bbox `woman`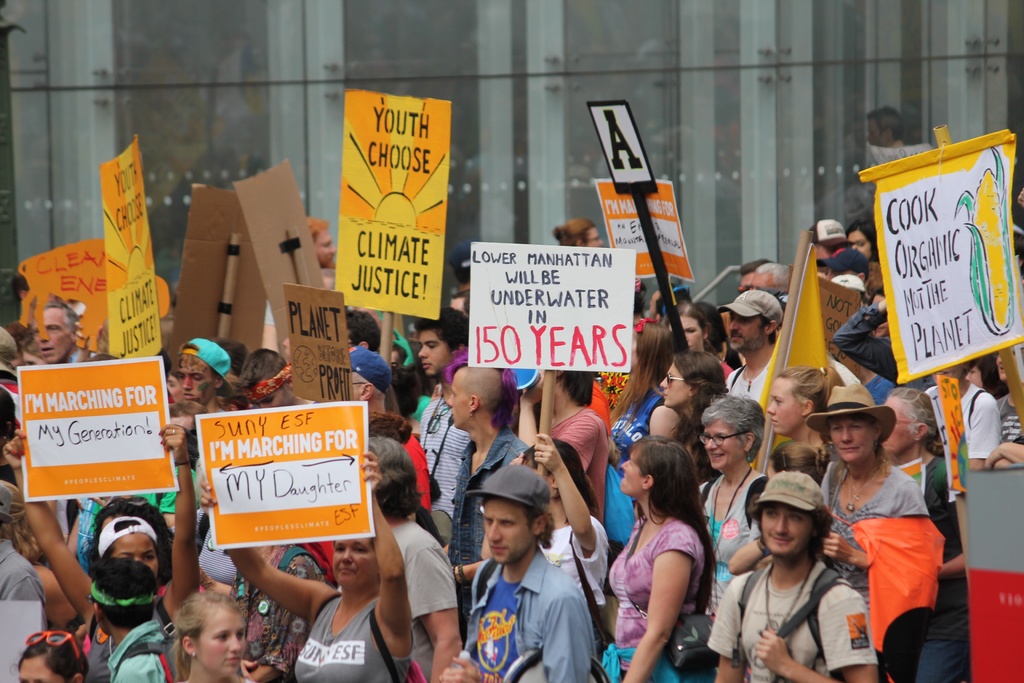
687 392 766 629
